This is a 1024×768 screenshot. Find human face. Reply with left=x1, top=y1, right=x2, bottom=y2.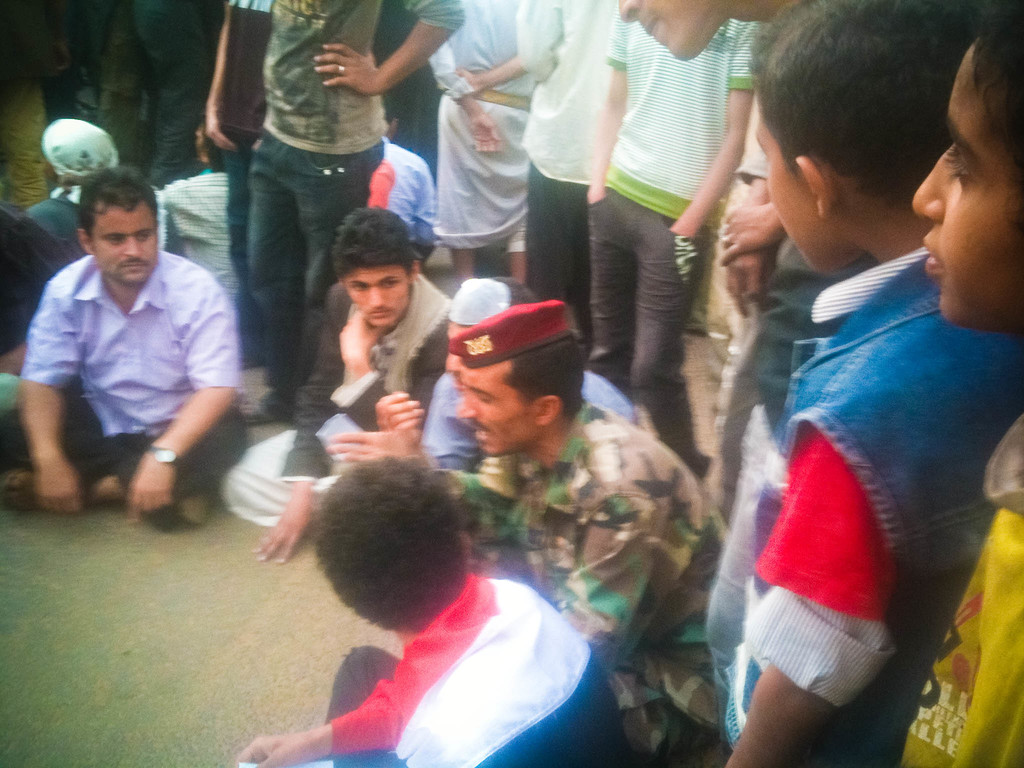
left=91, top=202, right=158, bottom=283.
